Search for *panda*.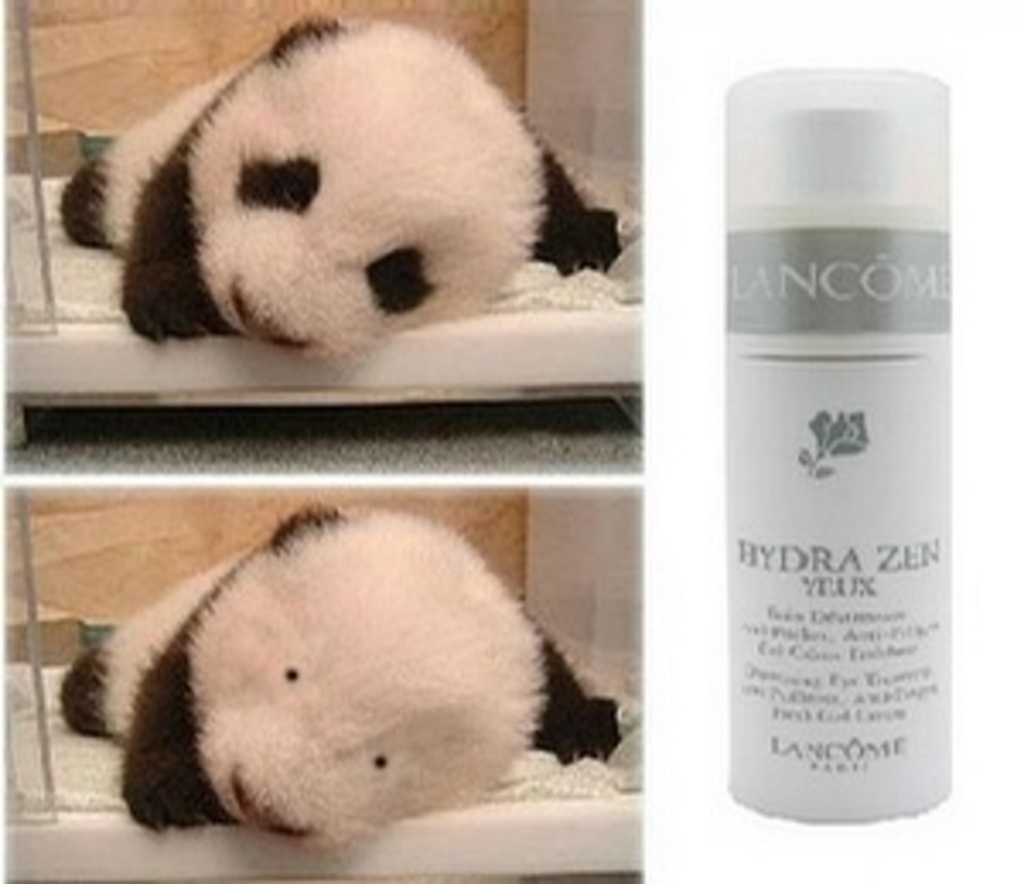
Found at {"left": 55, "top": 3, "right": 621, "bottom": 355}.
